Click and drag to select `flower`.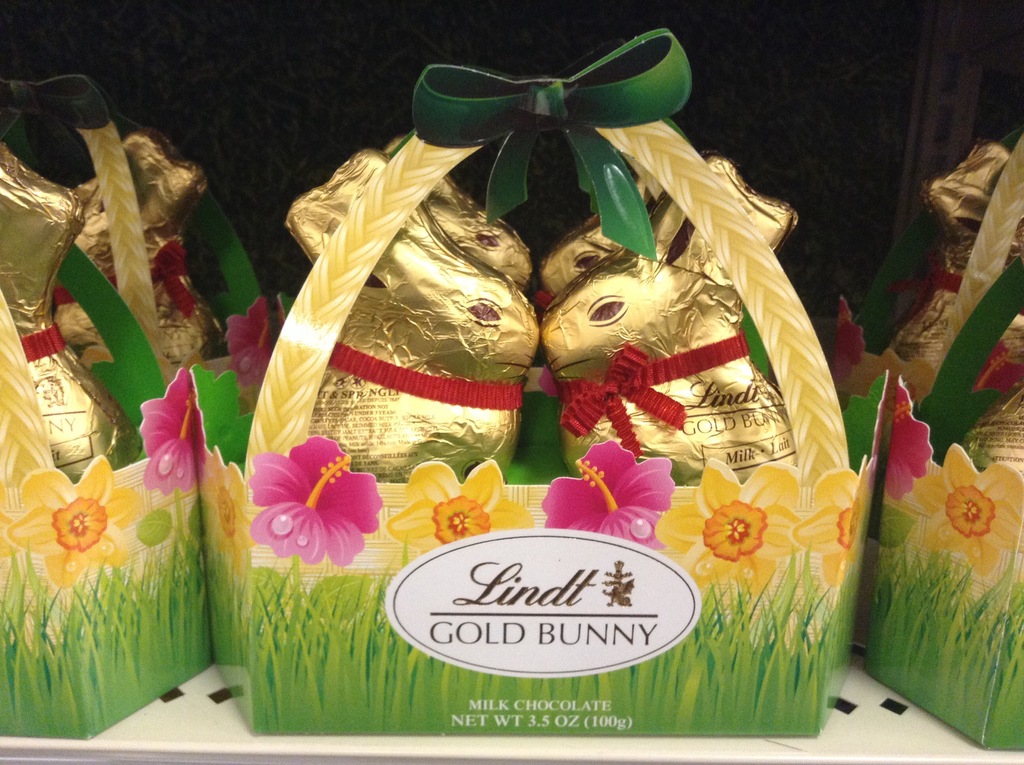
Selection: <region>20, 462, 121, 588</region>.
